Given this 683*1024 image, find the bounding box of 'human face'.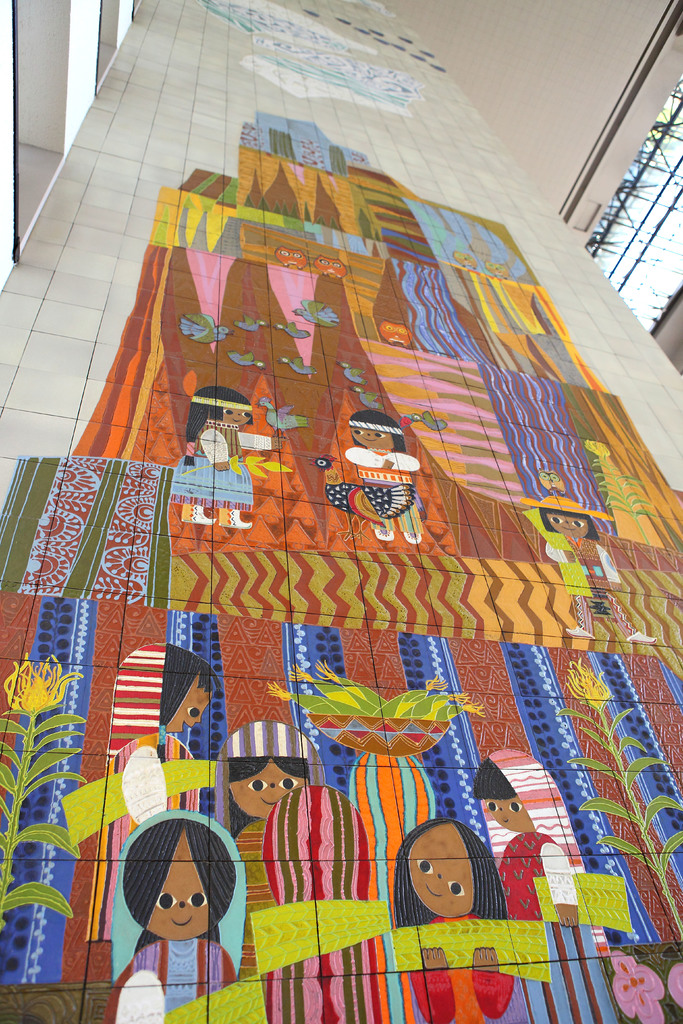
(232,769,306,814).
